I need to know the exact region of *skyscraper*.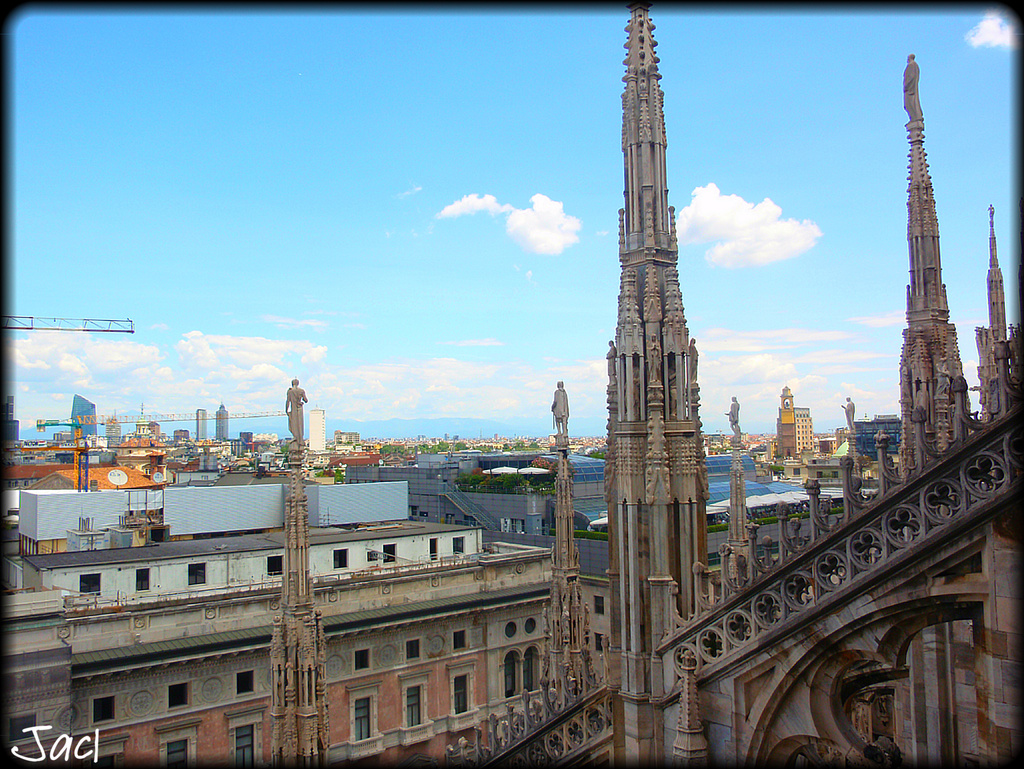
Region: detection(195, 402, 212, 445).
